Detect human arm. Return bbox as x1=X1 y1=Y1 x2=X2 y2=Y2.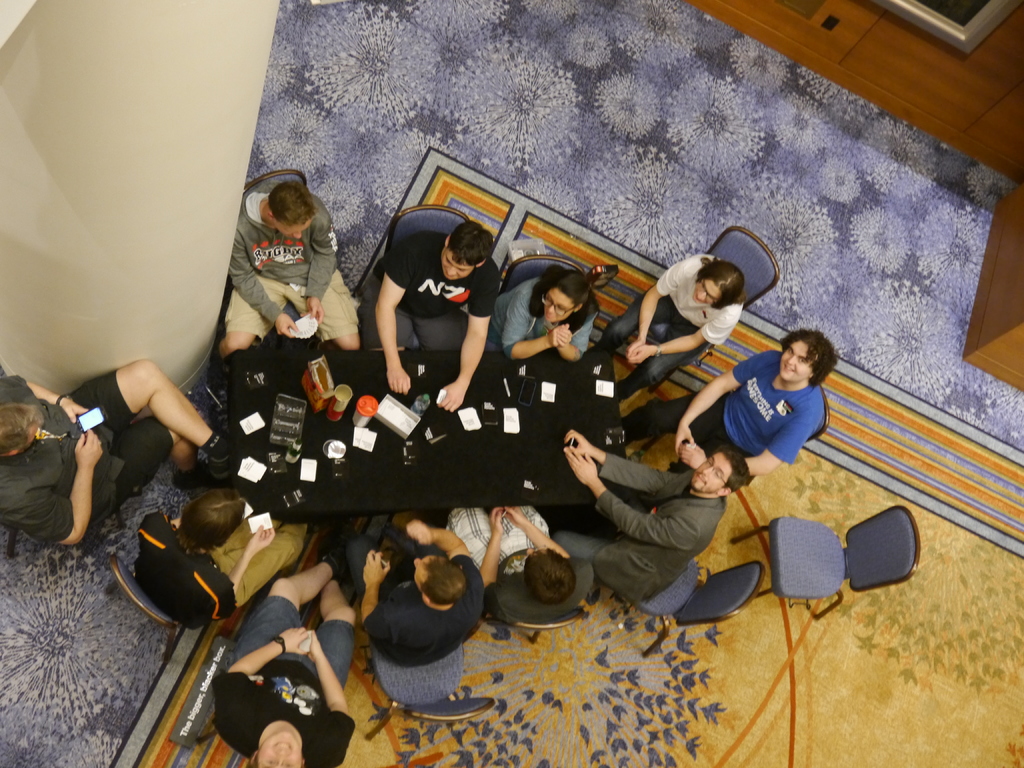
x1=630 y1=261 x2=691 y2=352.
